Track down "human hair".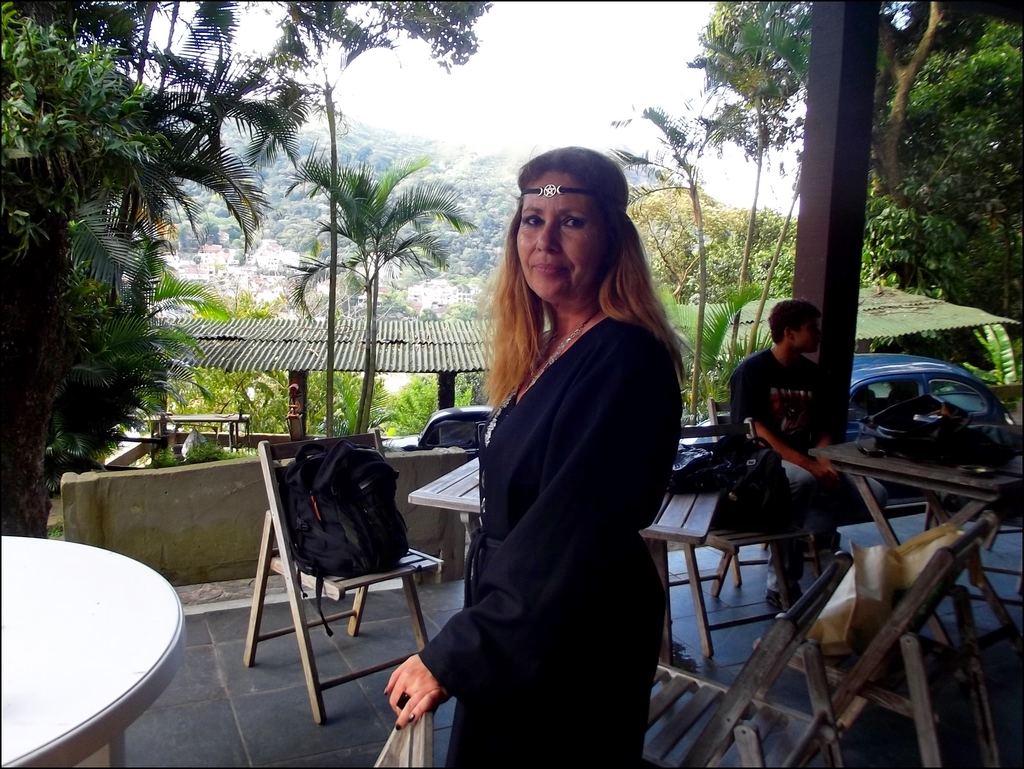
Tracked to (769, 300, 818, 346).
